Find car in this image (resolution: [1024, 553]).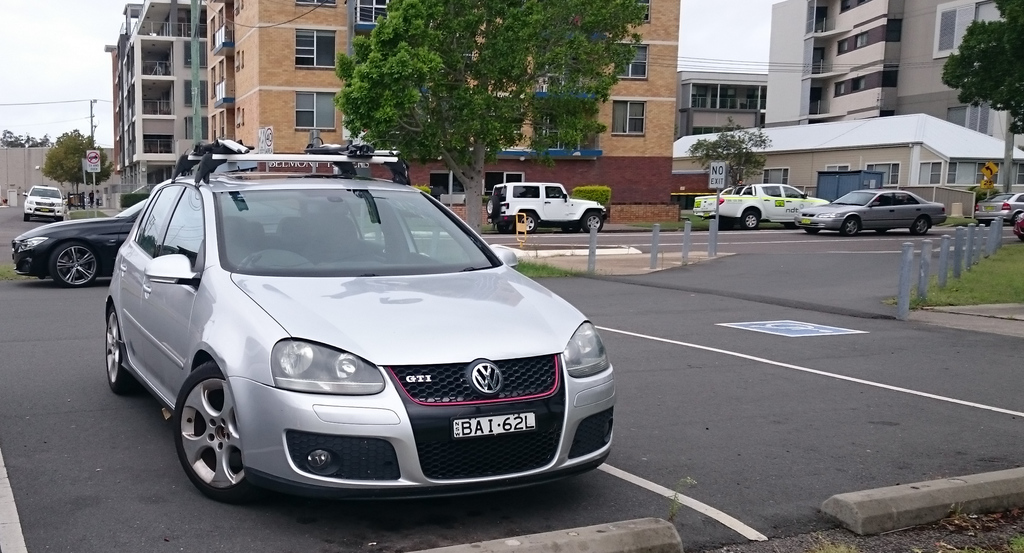
l=693, t=184, r=828, b=230.
